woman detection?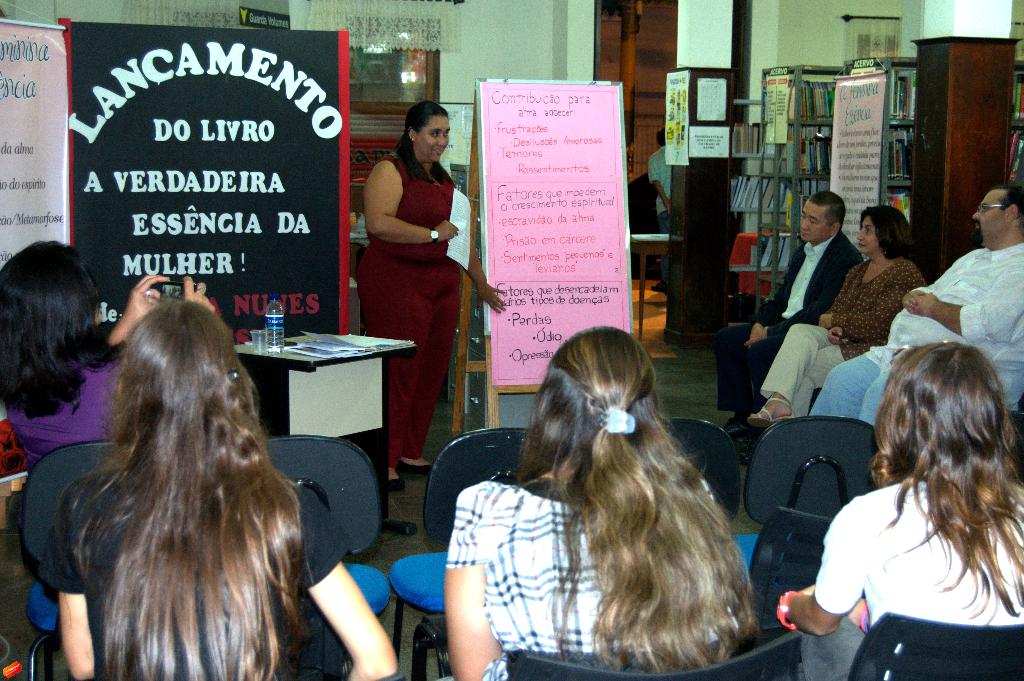
[x1=446, y1=333, x2=765, y2=680]
